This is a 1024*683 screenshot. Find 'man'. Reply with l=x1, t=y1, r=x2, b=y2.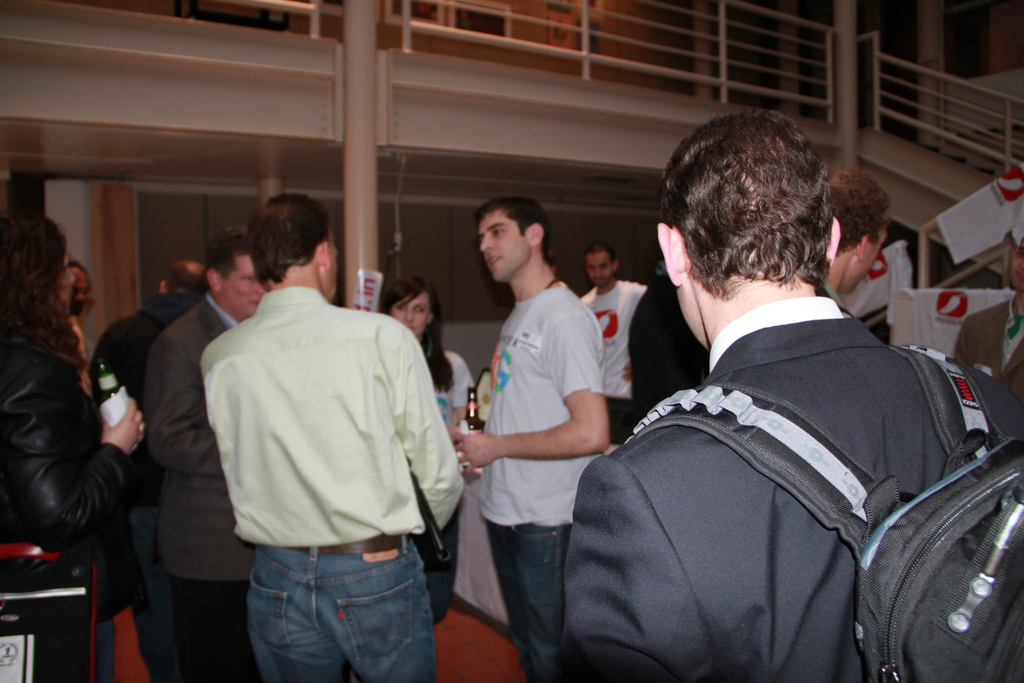
l=830, t=164, r=891, b=332.
